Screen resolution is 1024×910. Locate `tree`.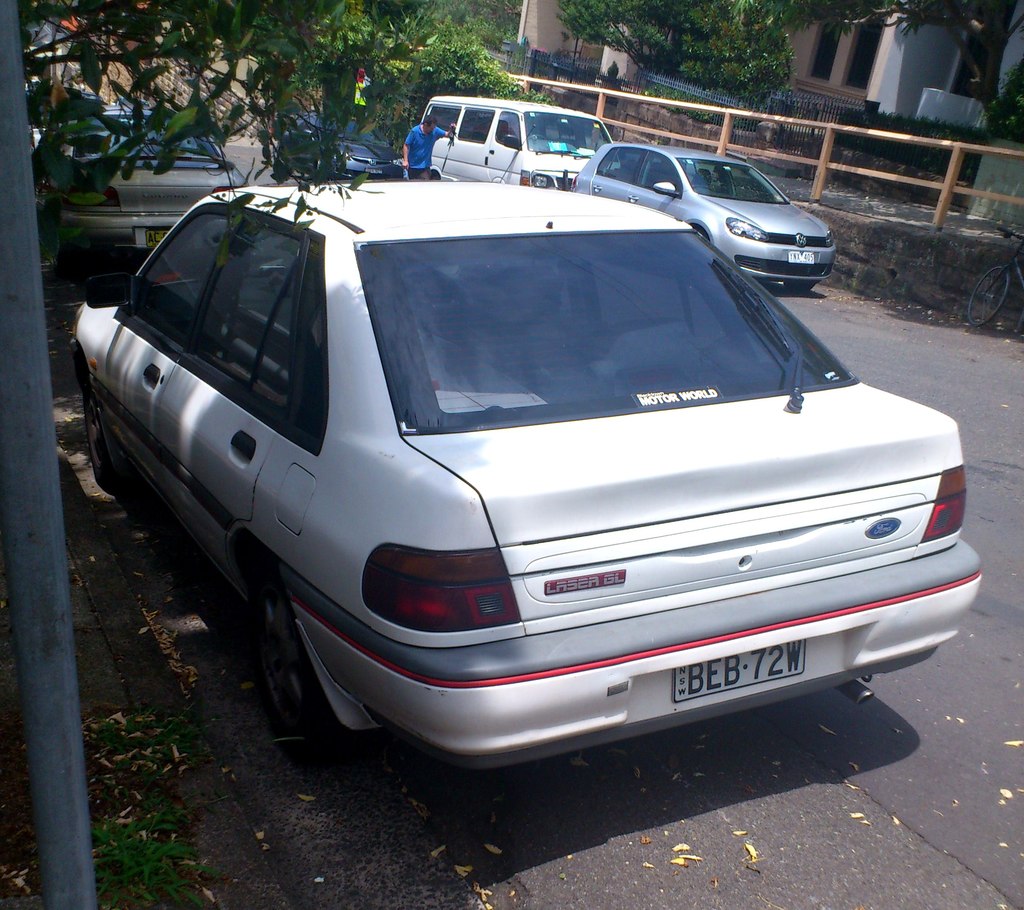
region(835, 0, 1023, 127).
